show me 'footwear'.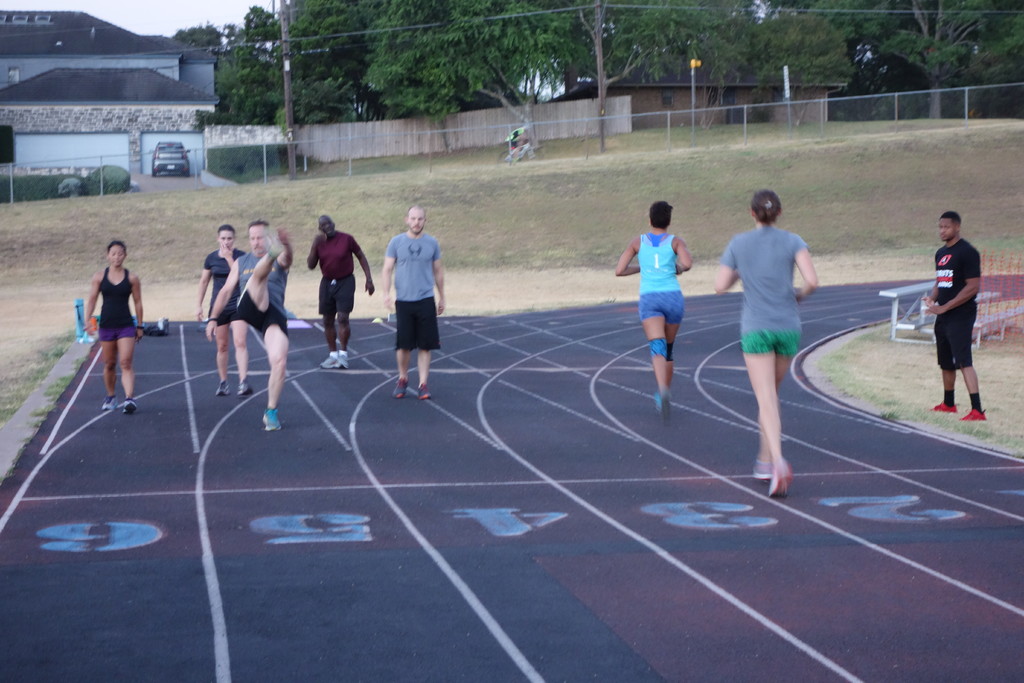
'footwear' is here: 239/377/255/396.
